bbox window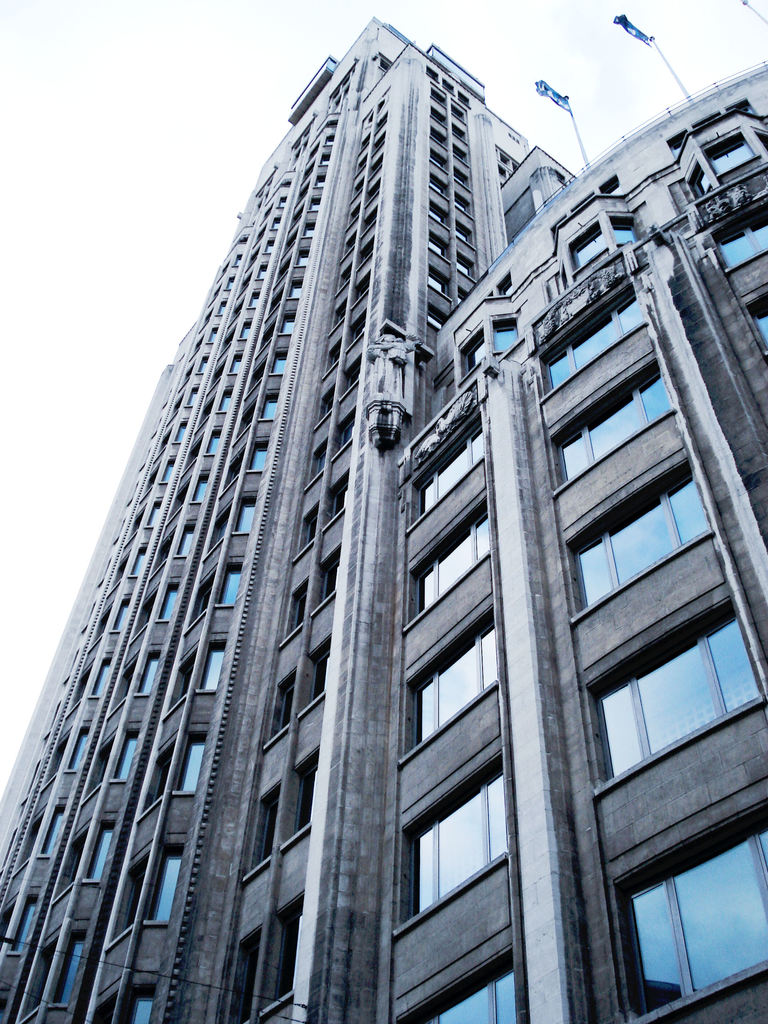
307:194:322:209
